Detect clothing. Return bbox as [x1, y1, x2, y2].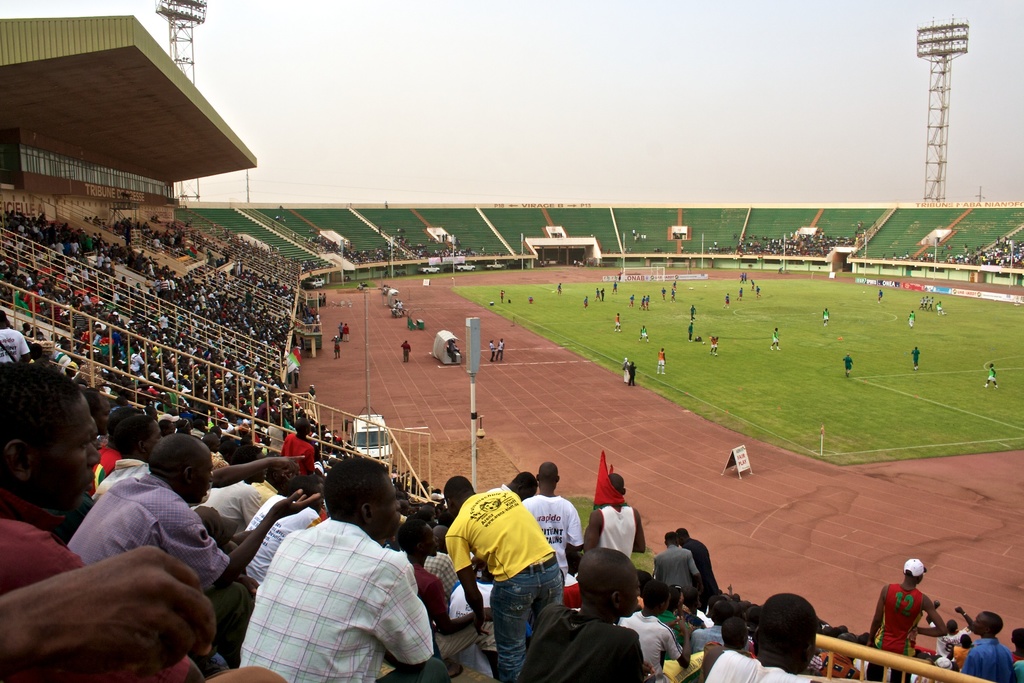
[959, 642, 1023, 682].
